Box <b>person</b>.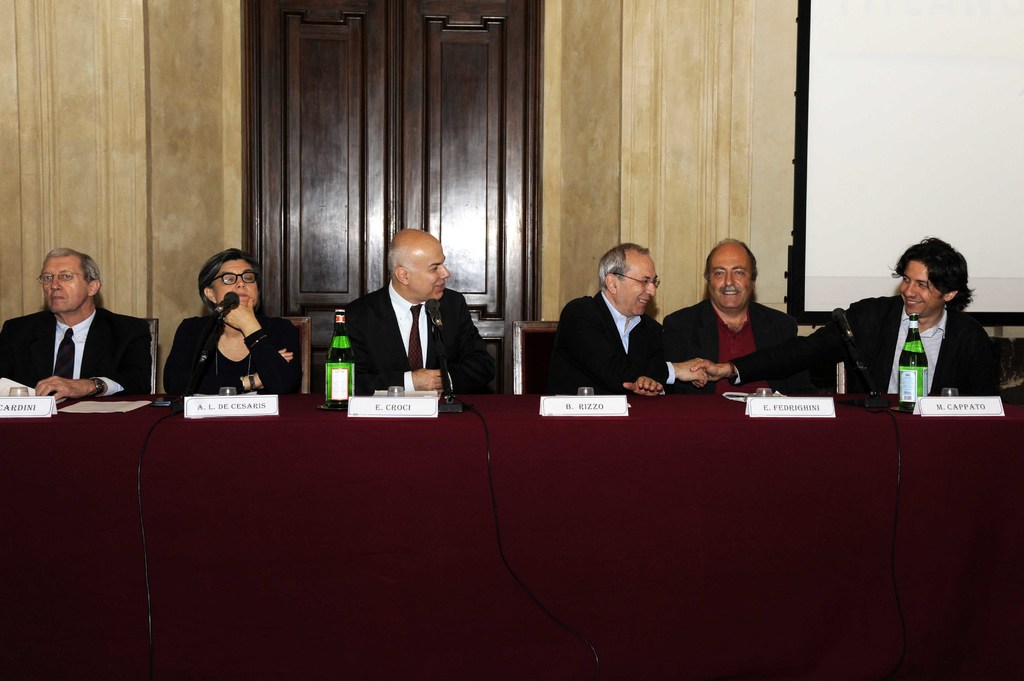
locate(657, 237, 799, 388).
